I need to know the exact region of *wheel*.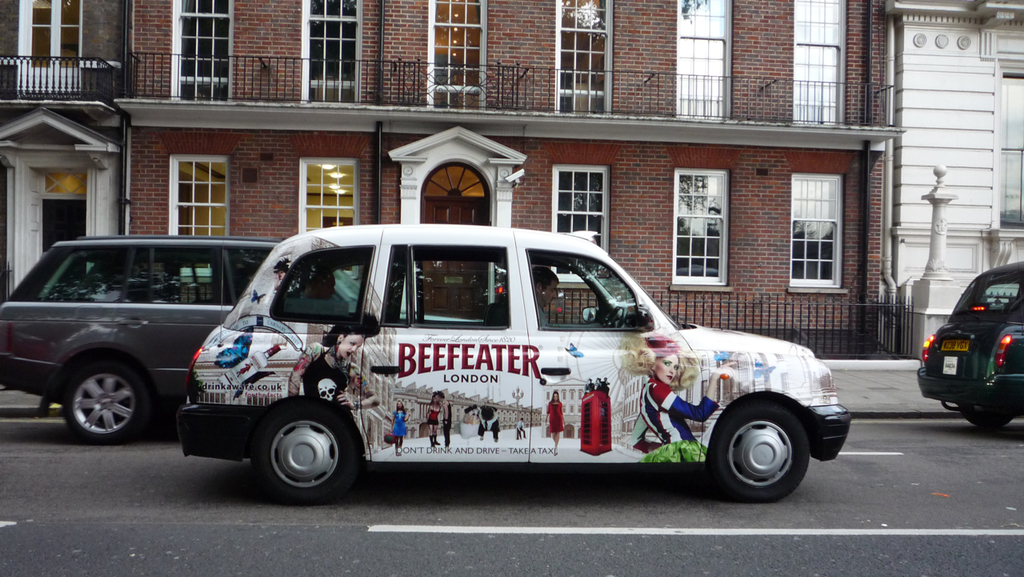
Region: left=256, top=405, right=358, bottom=507.
